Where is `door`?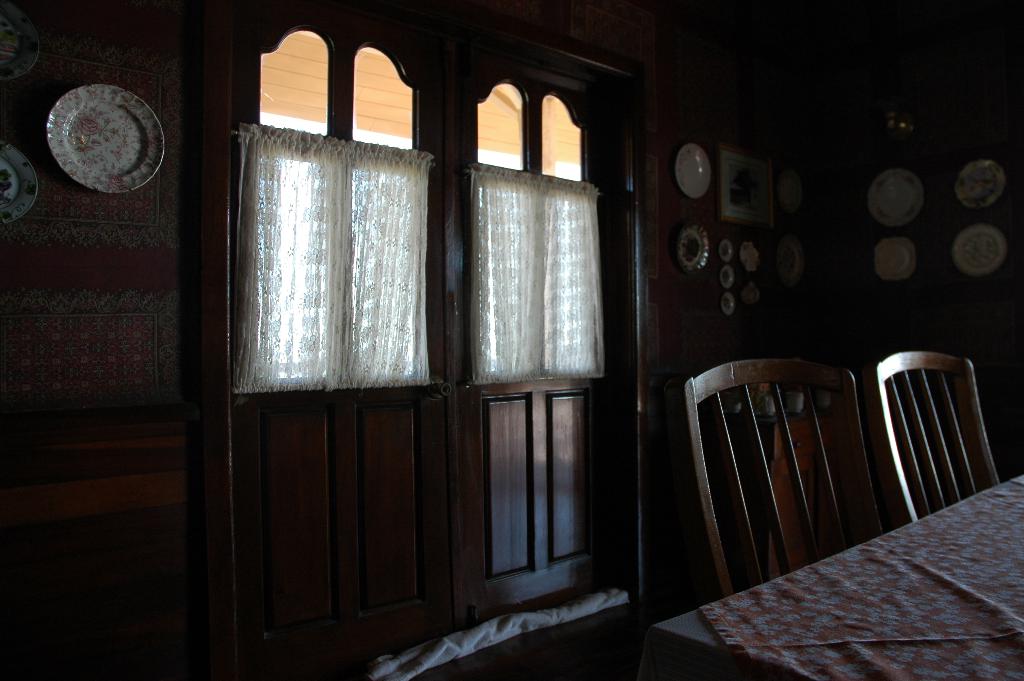
bbox(477, 383, 613, 603).
